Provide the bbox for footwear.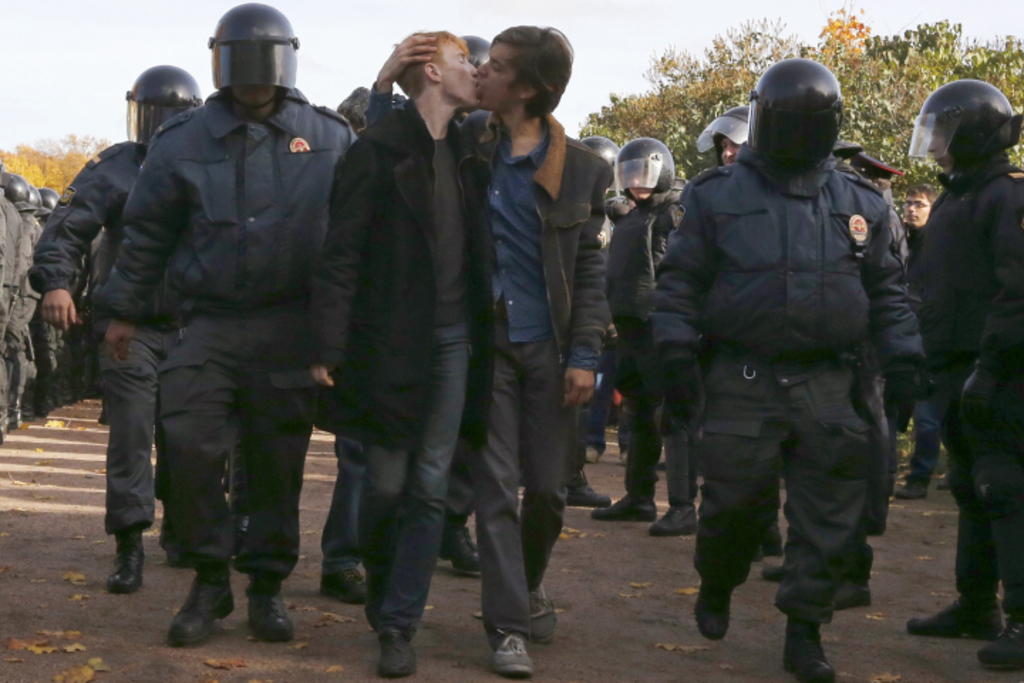
box=[832, 583, 875, 615].
